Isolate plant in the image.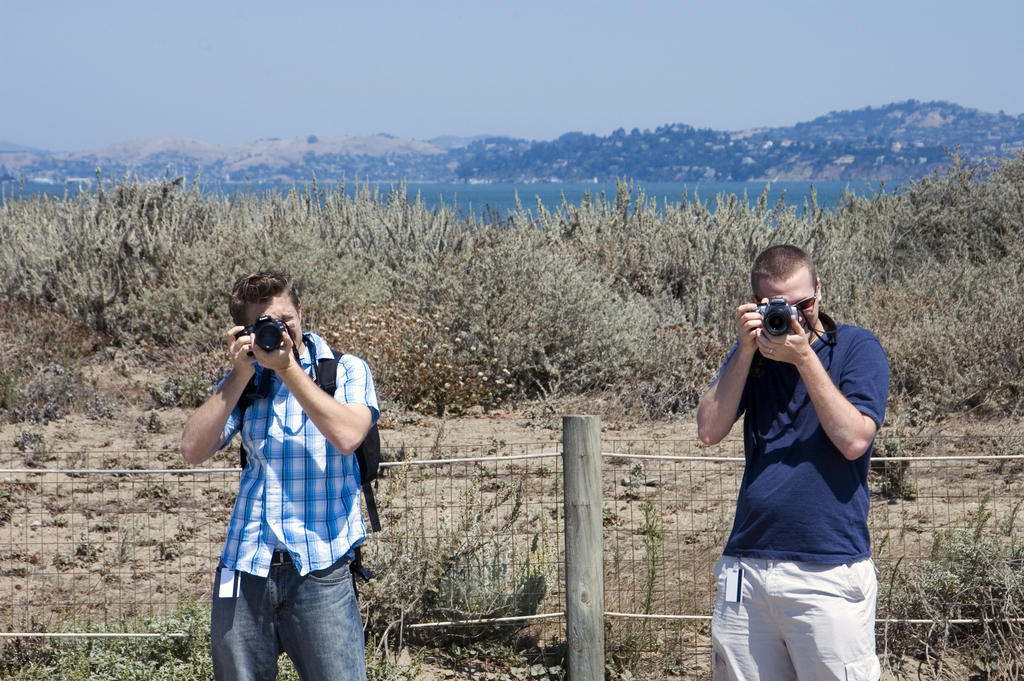
Isolated region: (346, 456, 548, 653).
